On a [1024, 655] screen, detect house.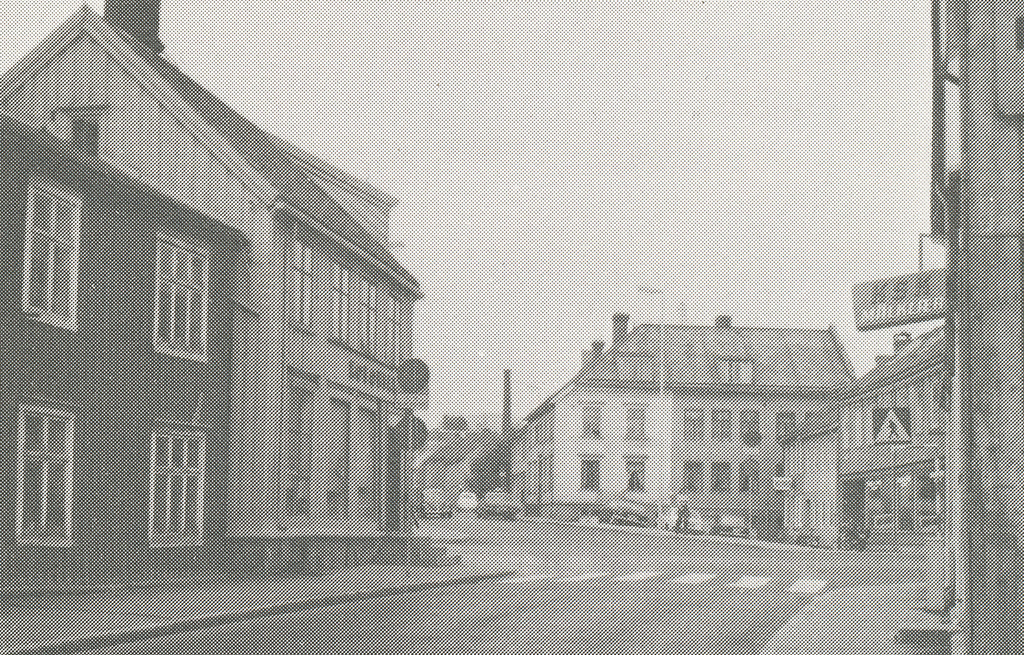
772, 324, 951, 540.
